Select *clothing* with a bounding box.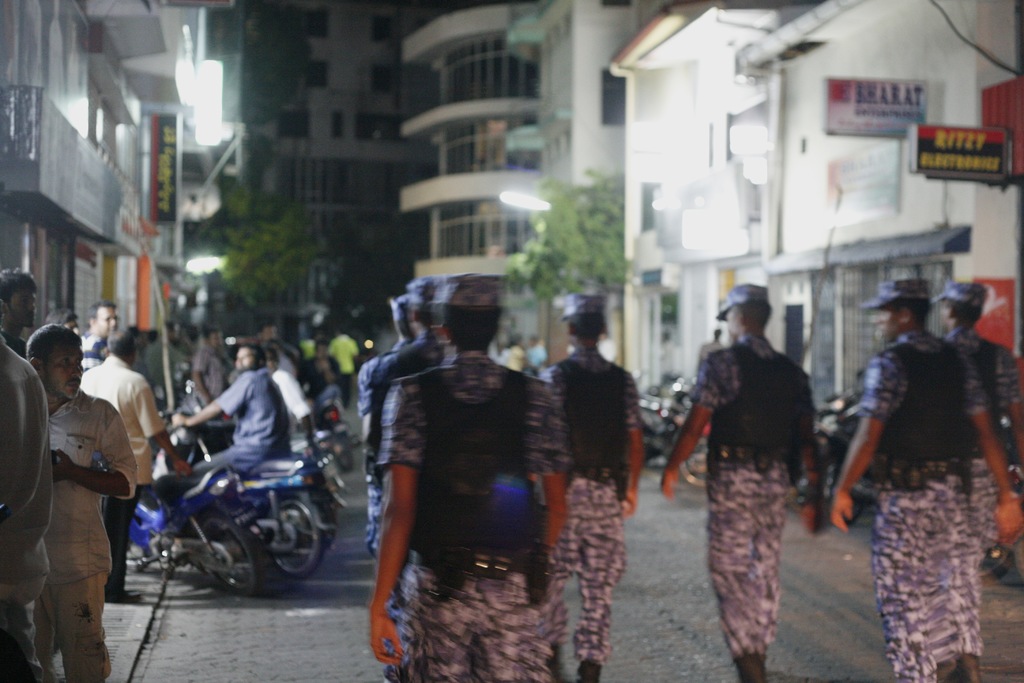
select_region(163, 359, 286, 514).
